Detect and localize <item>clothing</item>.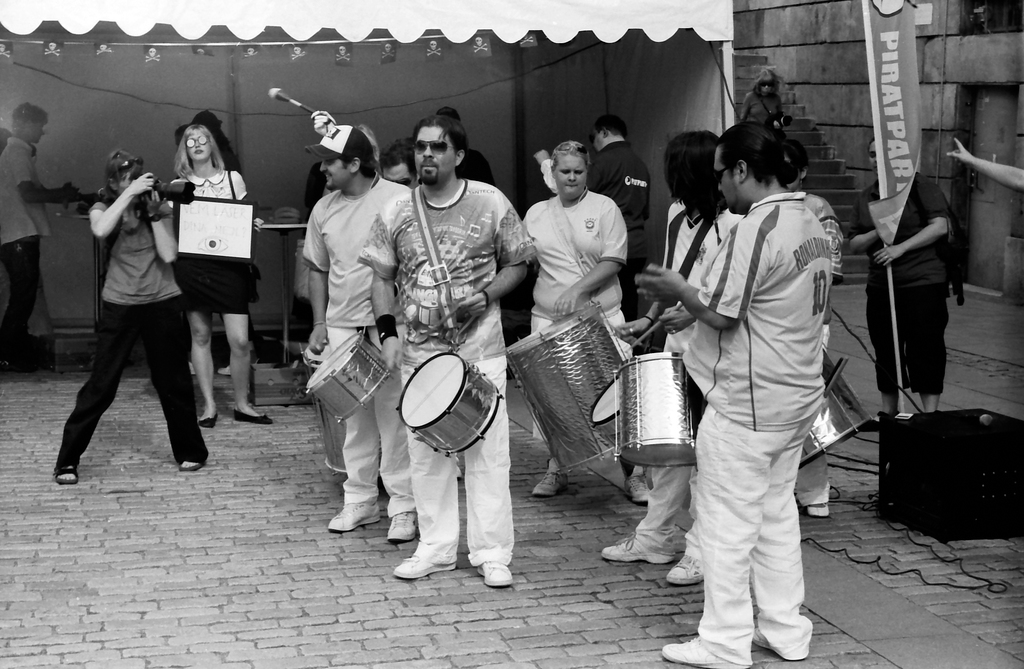
Localized at <region>168, 172, 249, 314</region>.
